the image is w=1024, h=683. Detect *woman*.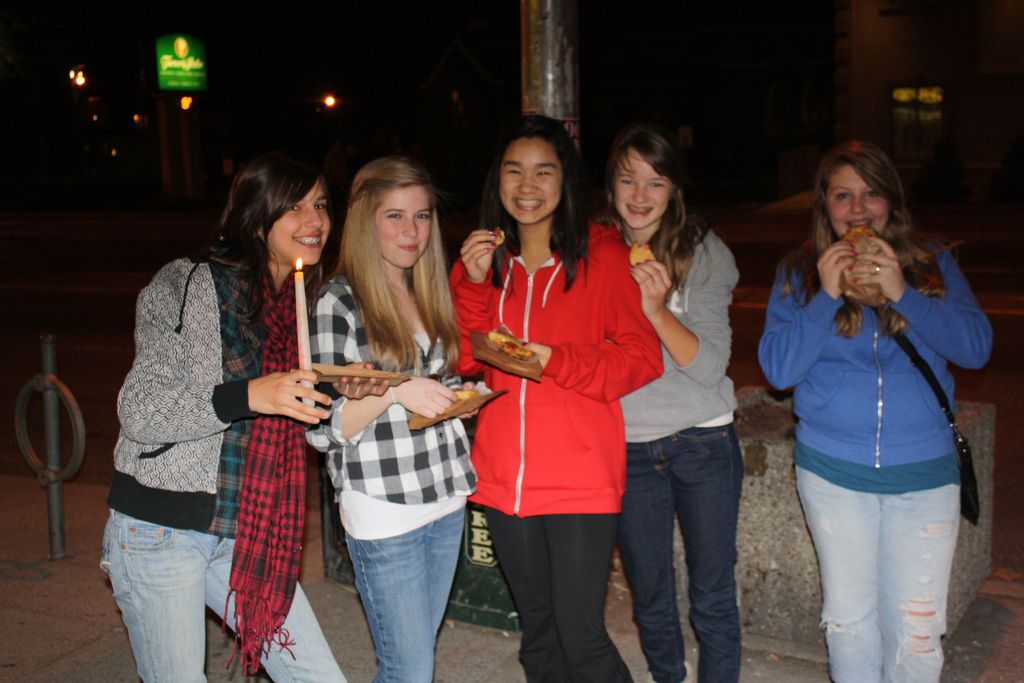
Detection: (left=597, top=122, right=739, bottom=680).
